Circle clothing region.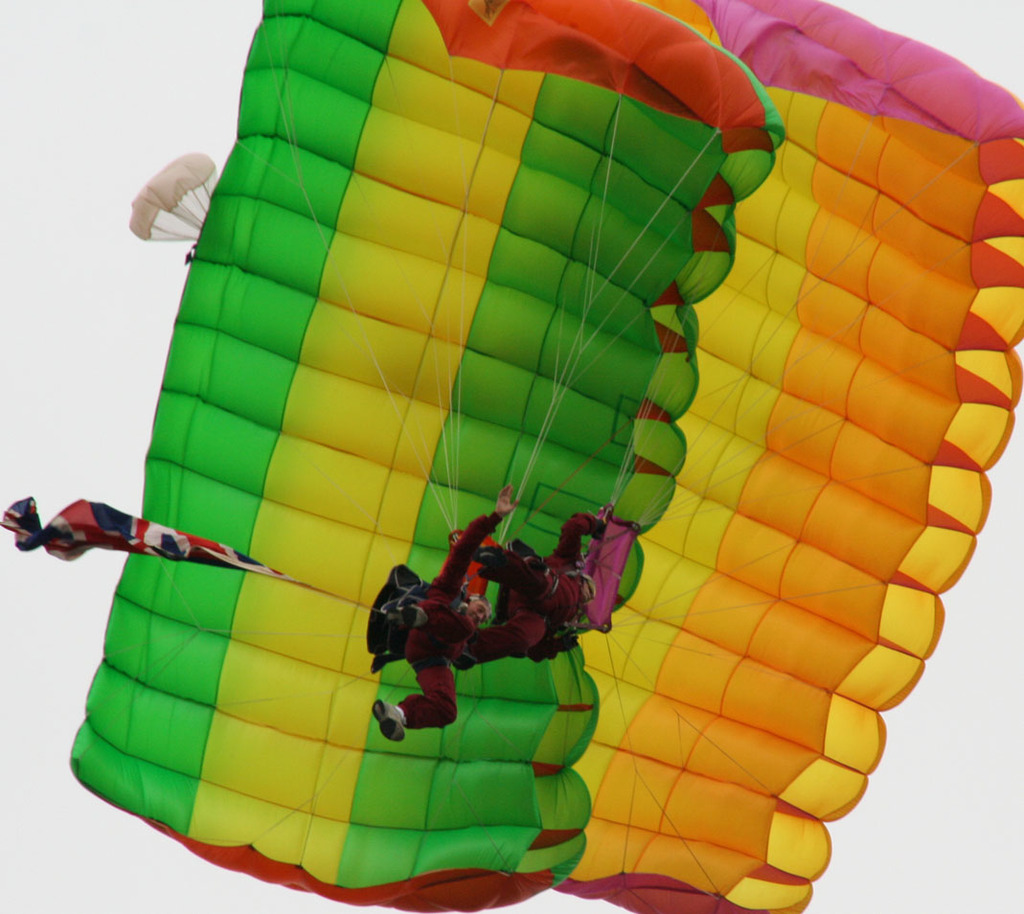
Region: 401, 511, 490, 724.
